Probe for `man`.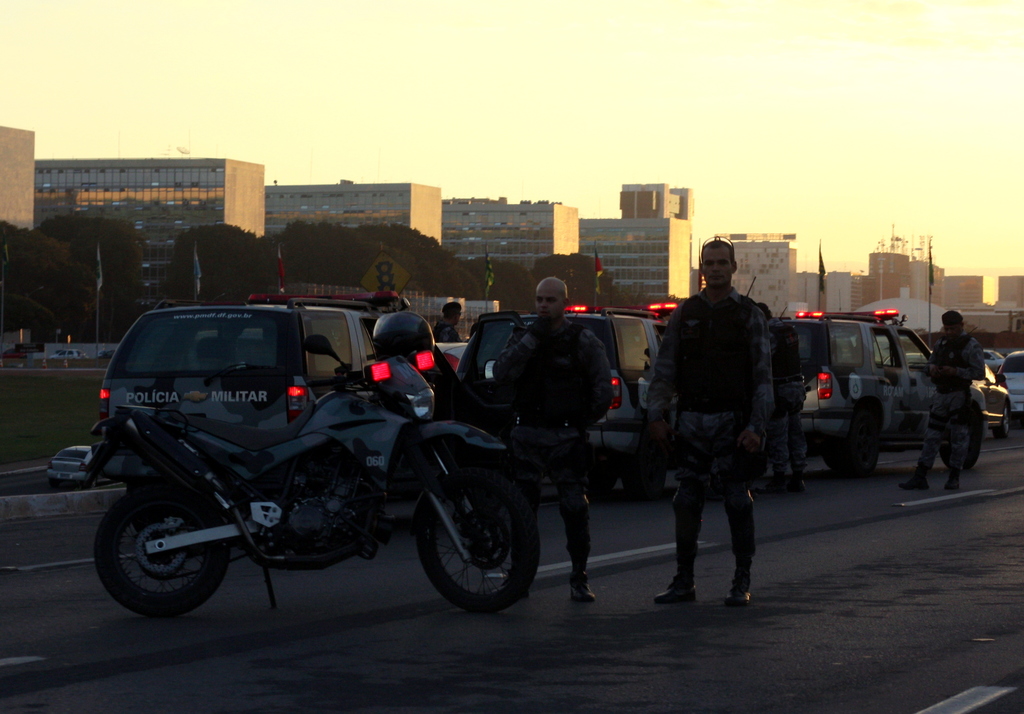
Probe result: BBox(656, 246, 788, 613).
